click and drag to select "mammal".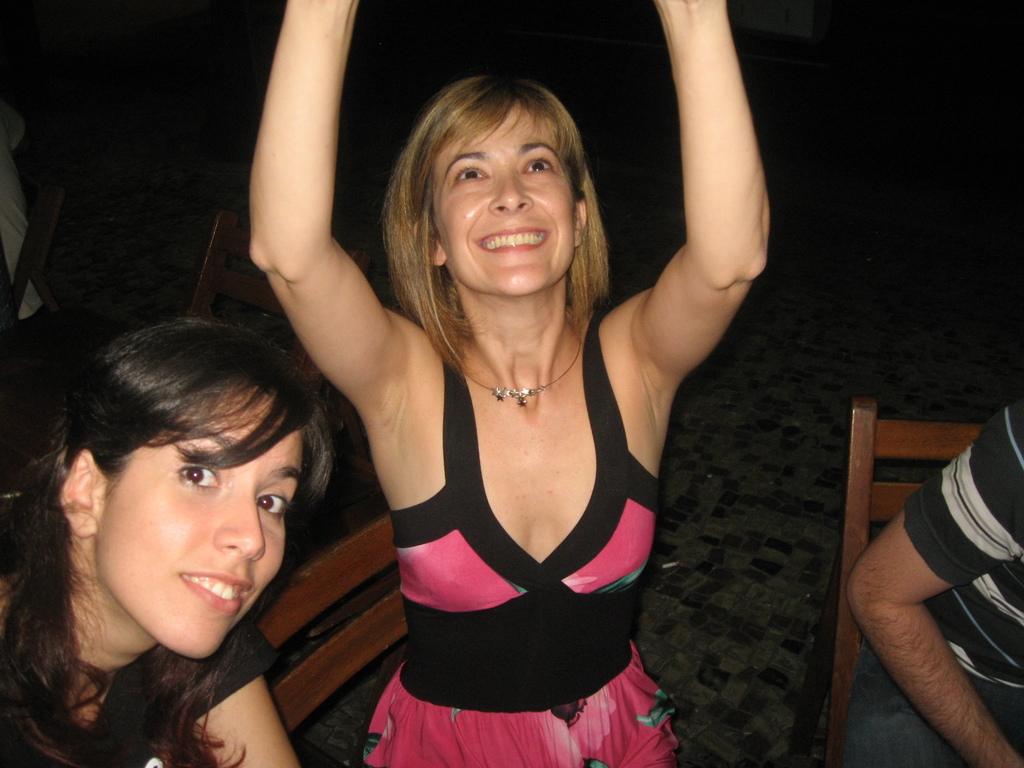
Selection: bbox=[0, 308, 330, 767].
